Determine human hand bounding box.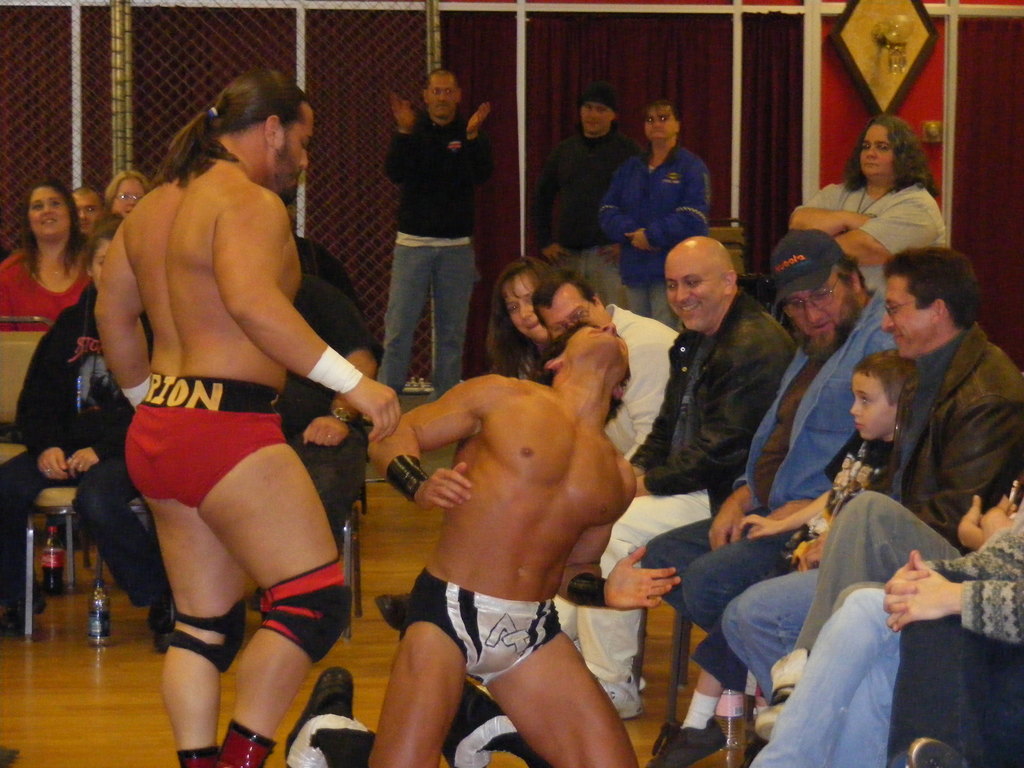
Determined: (301,413,351,452).
